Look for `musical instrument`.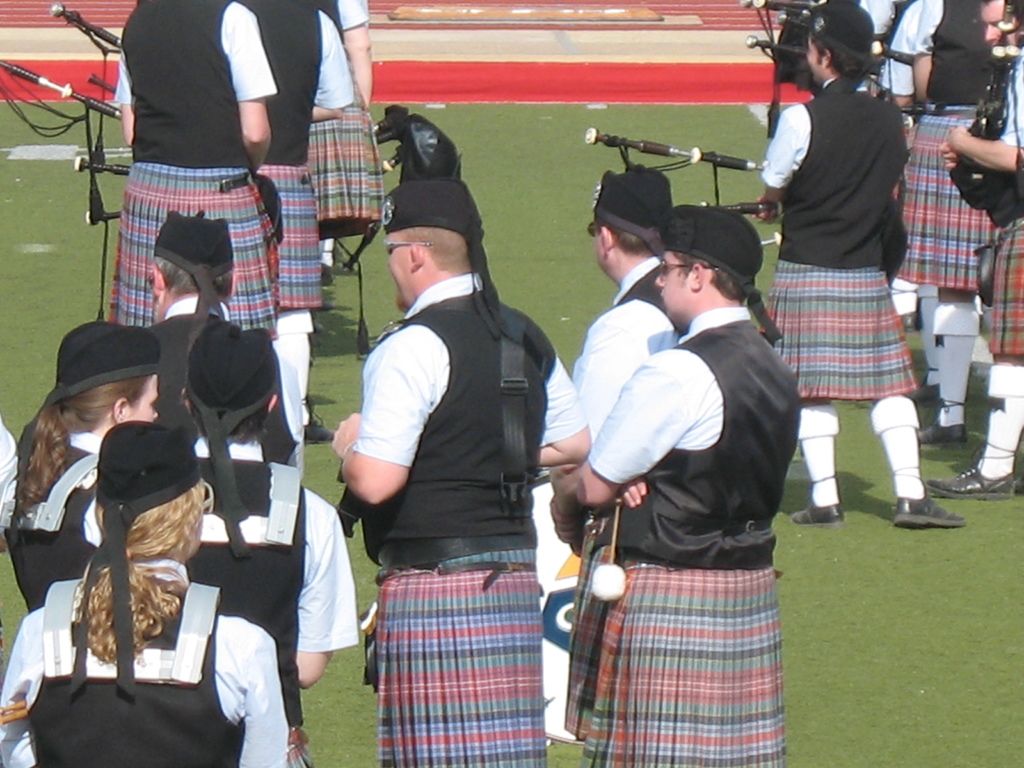
Found: (left=529, top=474, right=587, bottom=753).
